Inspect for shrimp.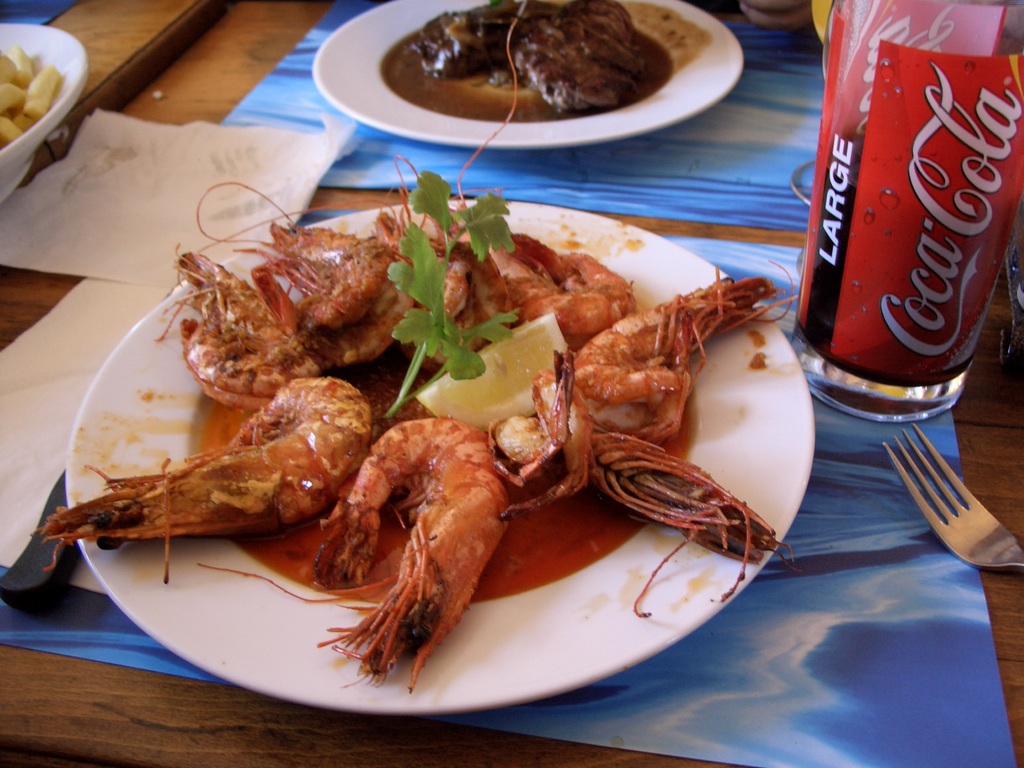
Inspection: (x1=582, y1=262, x2=801, y2=442).
